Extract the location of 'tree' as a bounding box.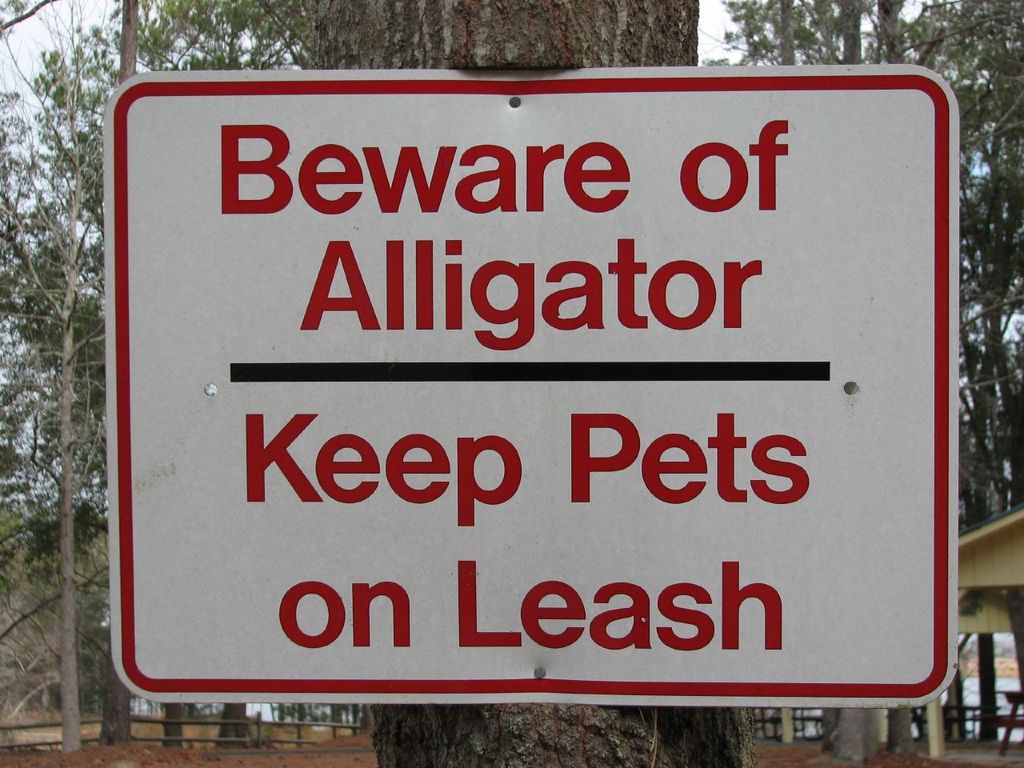
detection(0, 0, 1023, 767).
